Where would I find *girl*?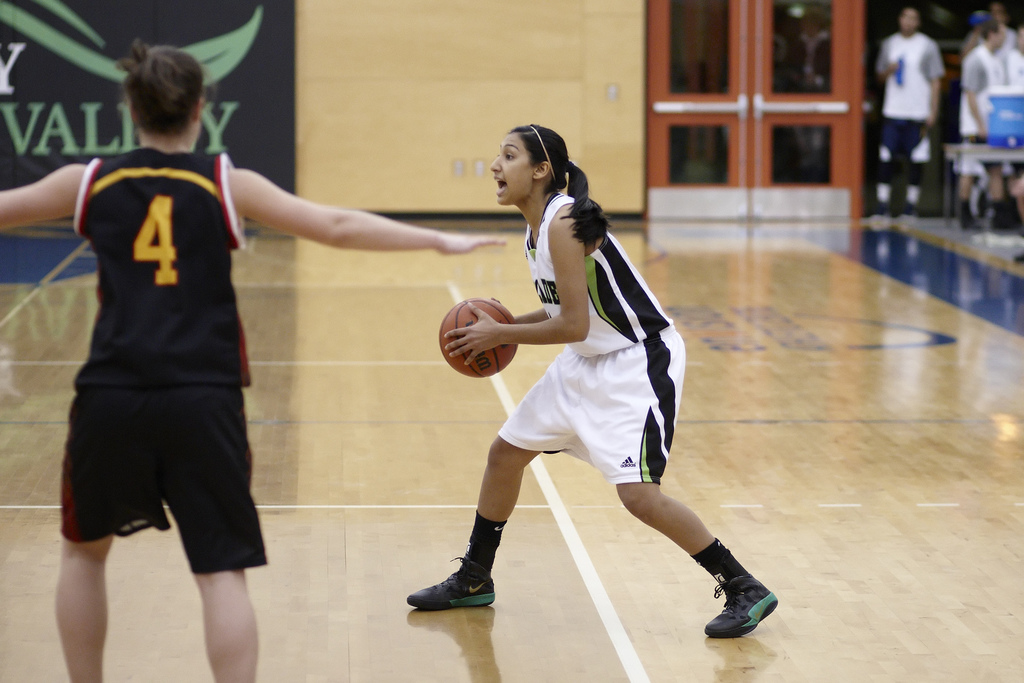
At (left=403, top=120, right=778, bottom=638).
